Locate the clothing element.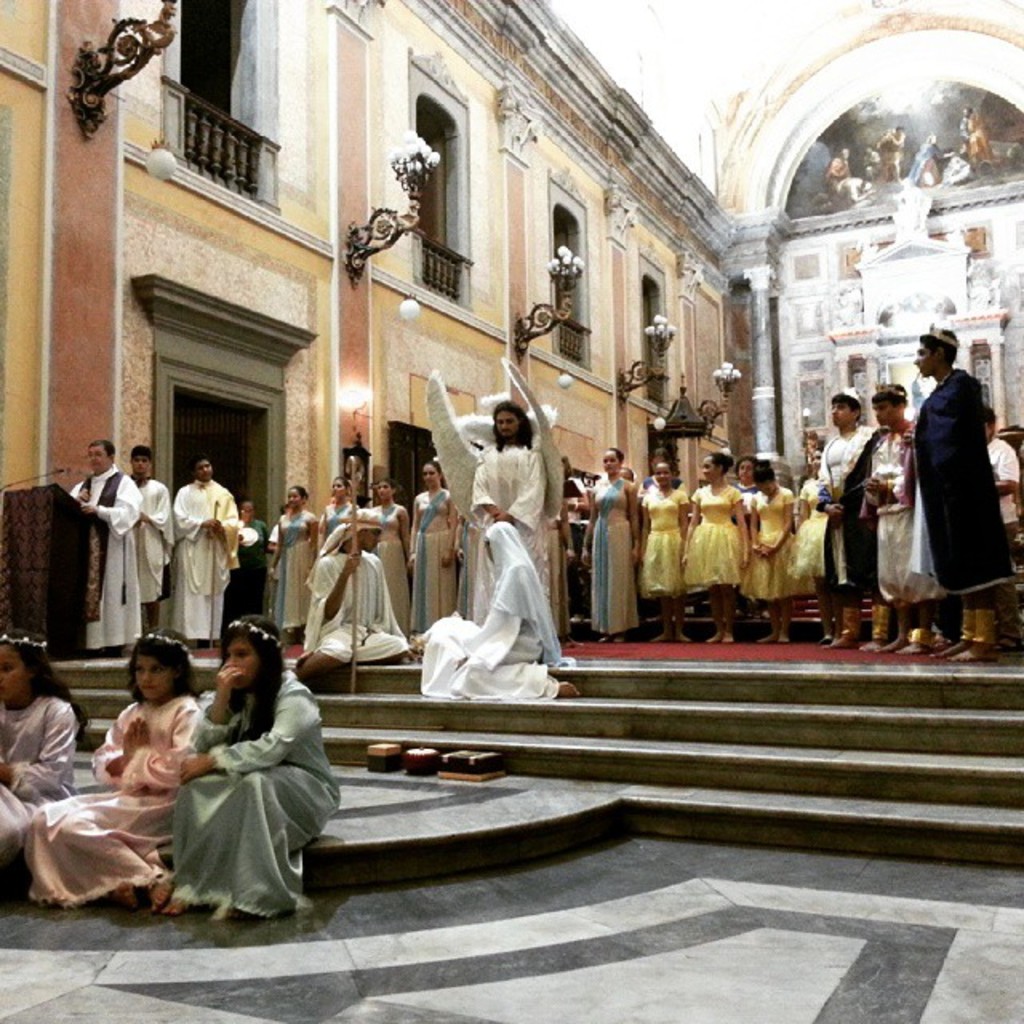
Element bbox: BBox(318, 498, 358, 517).
